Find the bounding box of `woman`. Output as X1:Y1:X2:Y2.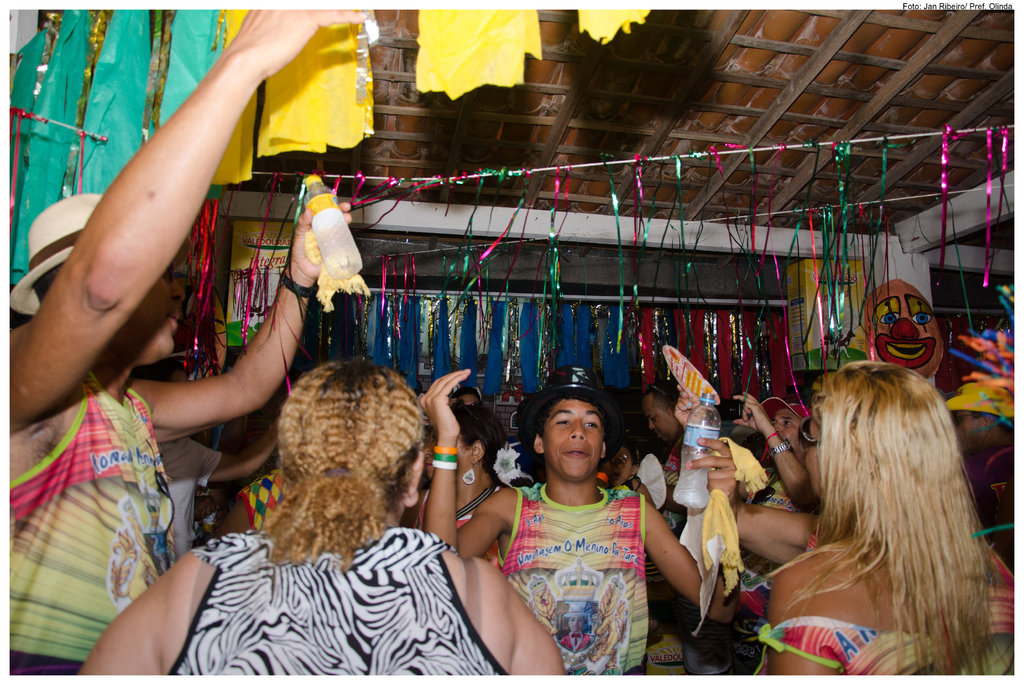
76:357:568:676.
